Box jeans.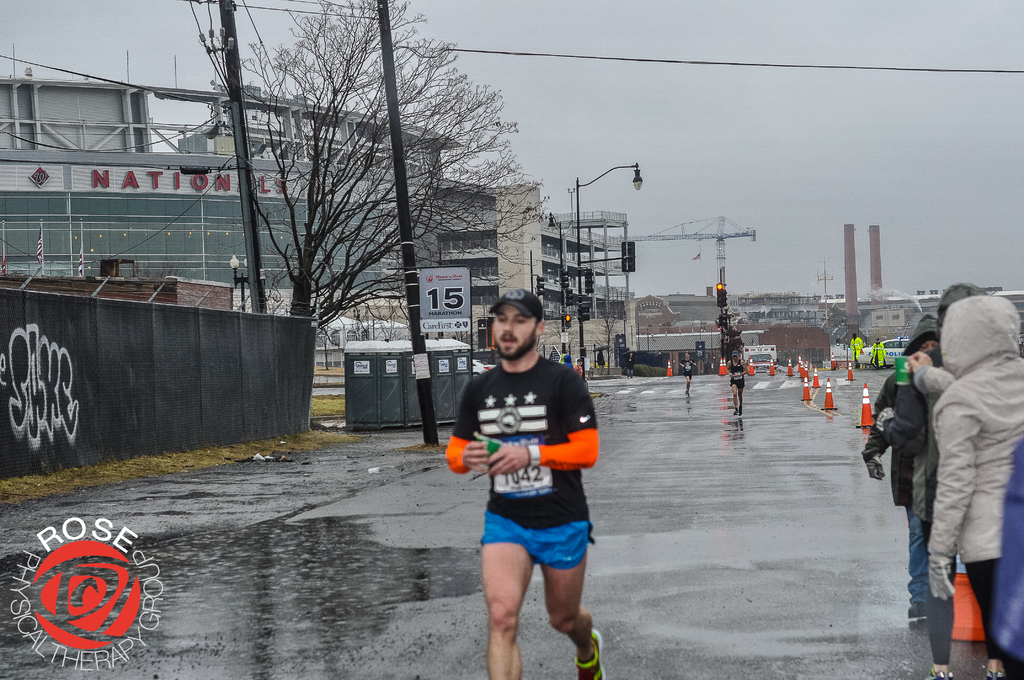
x1=904 y1=503 x2=950 y2=610.
